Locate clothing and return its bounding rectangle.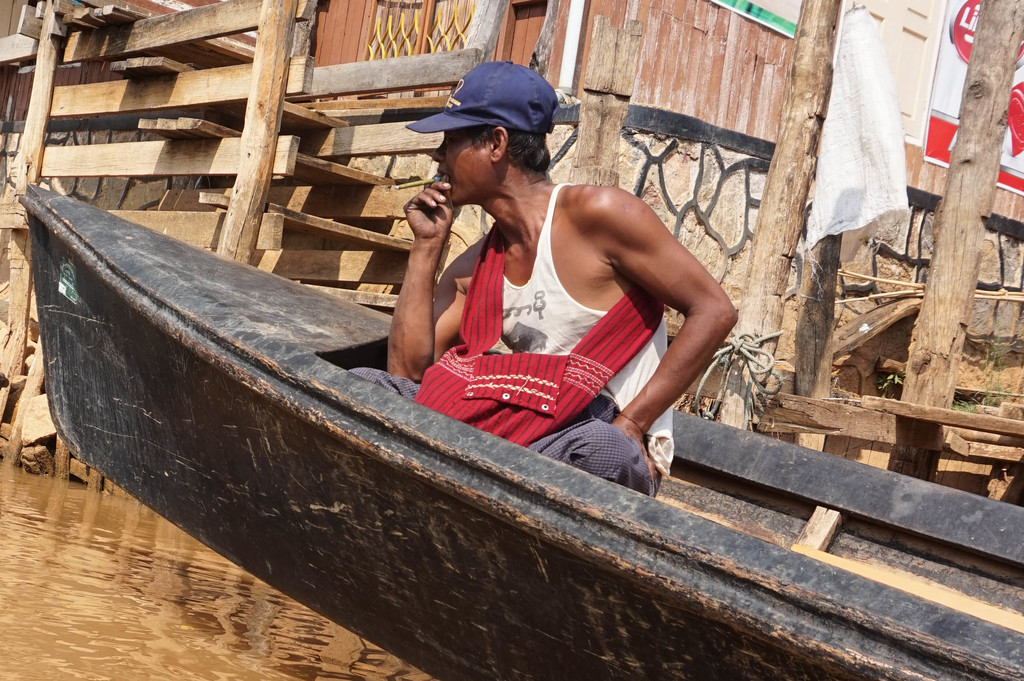
BBox(396, 158, 699, 452).
